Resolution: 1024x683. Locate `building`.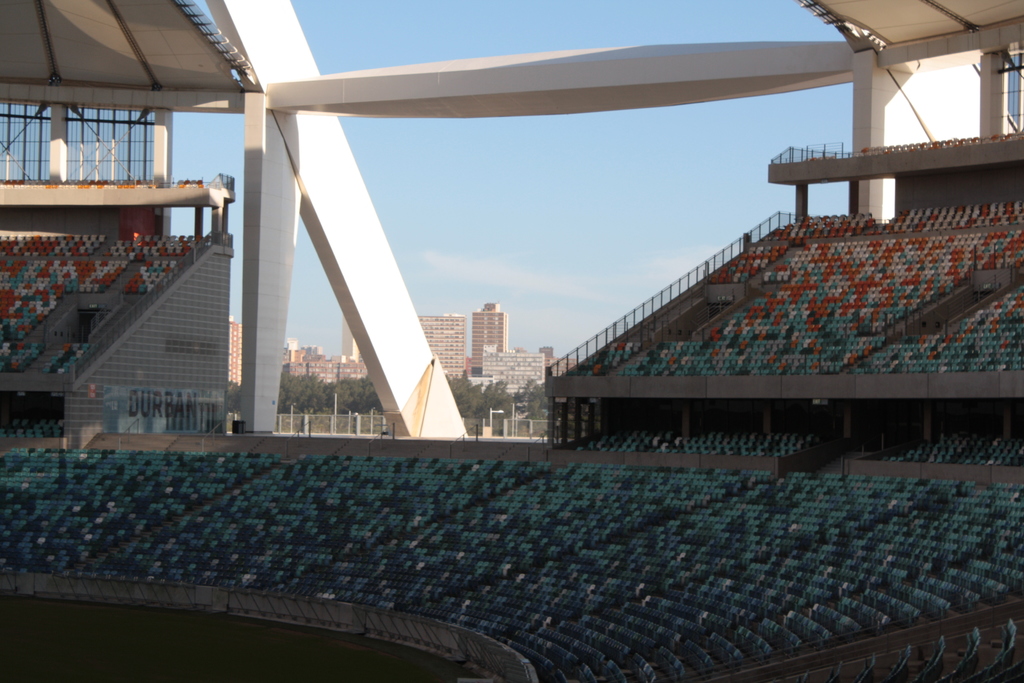
left=483, top=343, right=547, bottom=394.
